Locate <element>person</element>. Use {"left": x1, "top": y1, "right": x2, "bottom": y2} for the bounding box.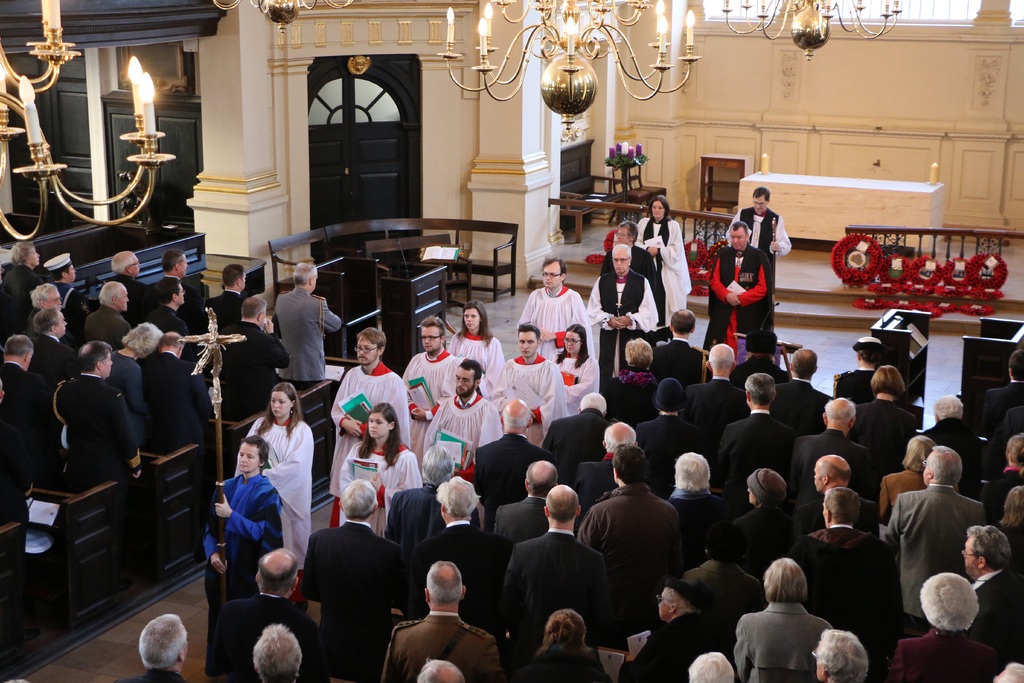
{"left": 148, "top": 243, "right": 212, "bottom": 338}.
